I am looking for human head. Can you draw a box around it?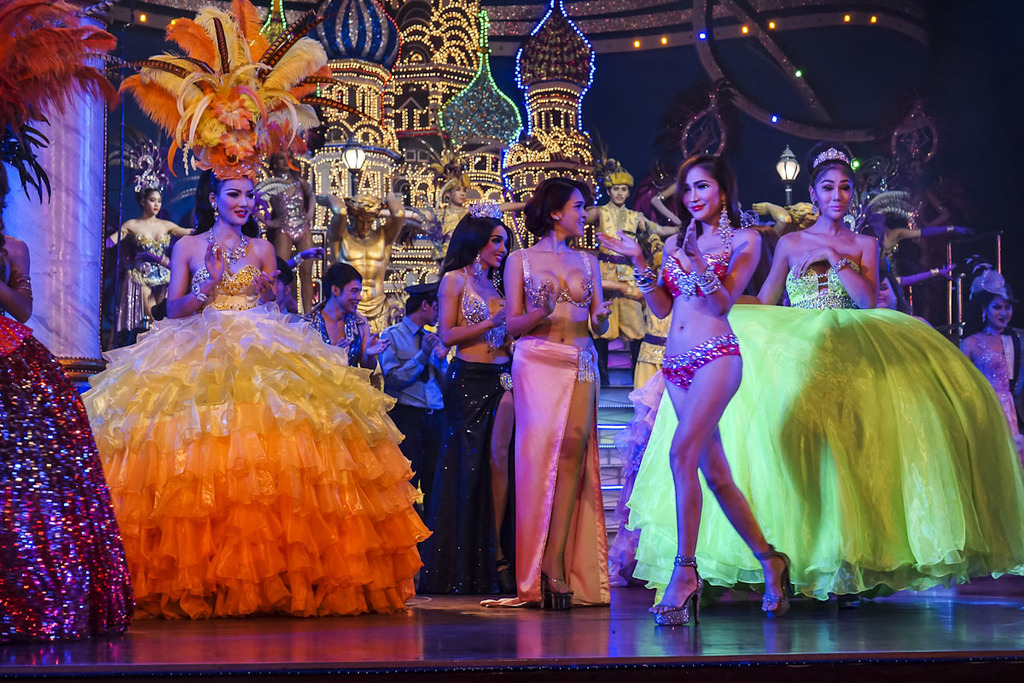
Sure, the bounding box is <box>803,138,858,219</box>.
